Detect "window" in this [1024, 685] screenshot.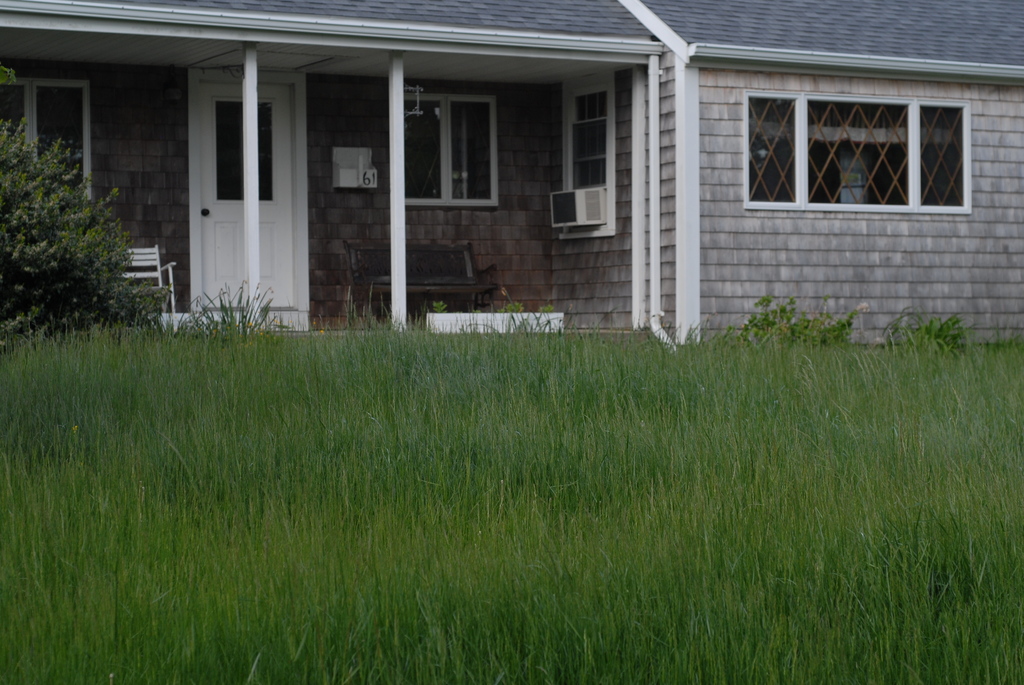
Detection: [403,104,499,207].
